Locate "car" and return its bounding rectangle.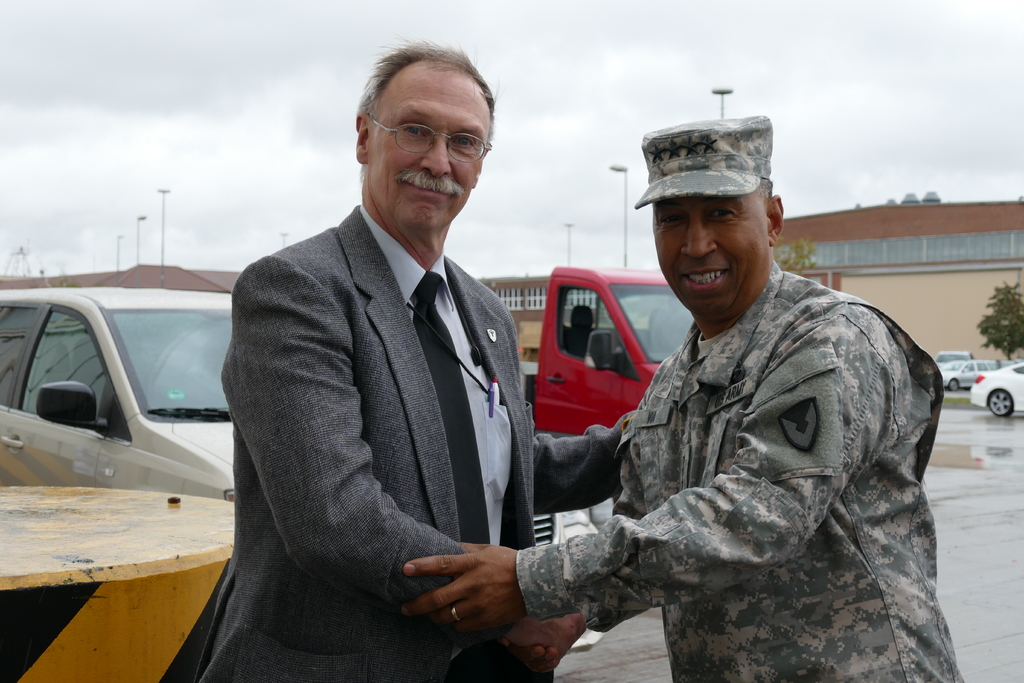
crop(936, 349, 977, 366).
